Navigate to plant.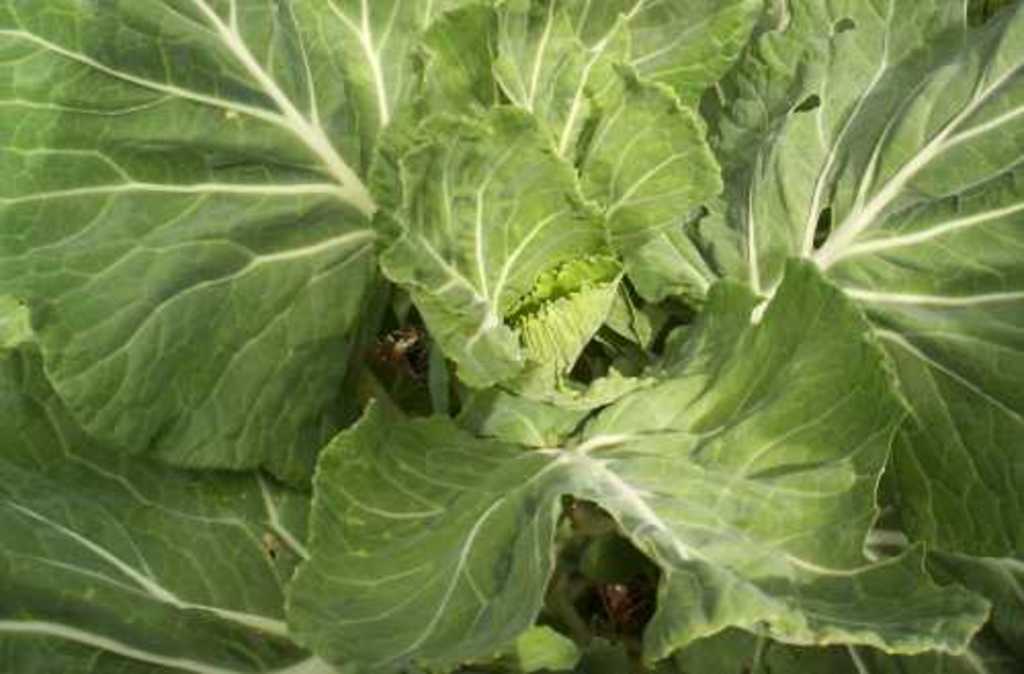
Navigation target: left=66, top=23, right=985, bottom=673.
